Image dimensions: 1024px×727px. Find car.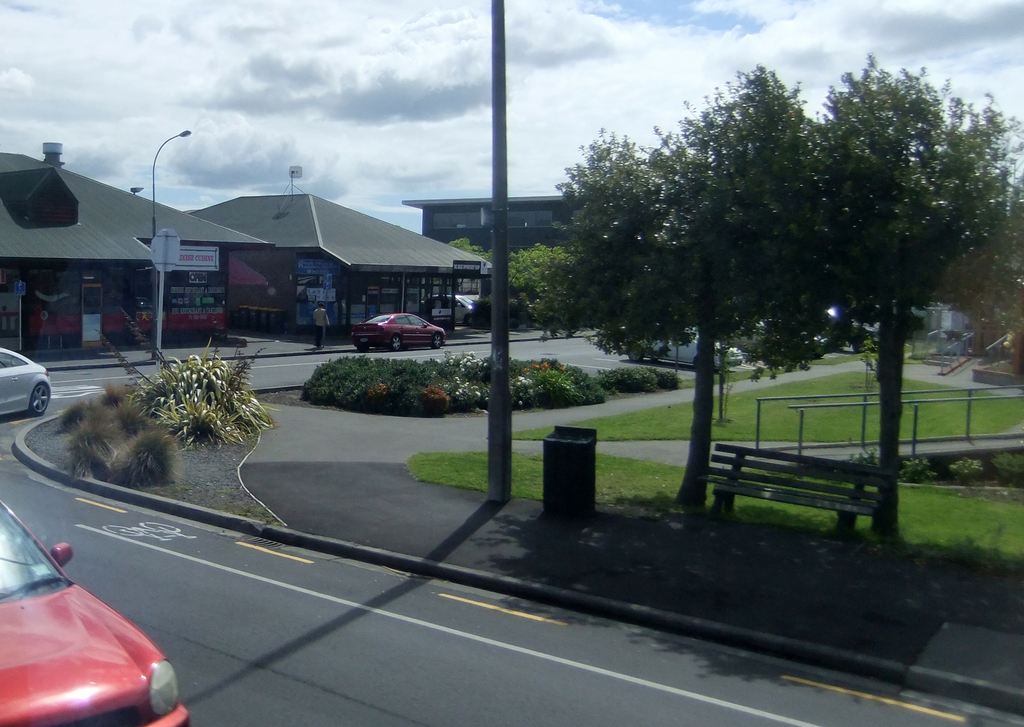
crop(621, 328, 742, 369).
